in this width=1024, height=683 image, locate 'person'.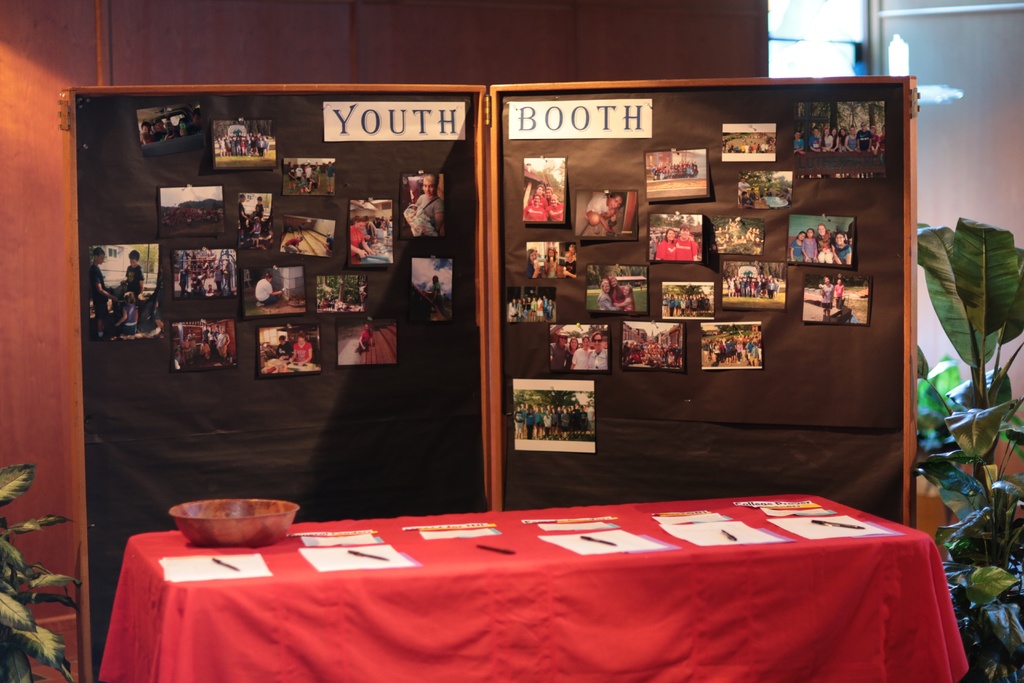
Bounding box: bbox(179, 324, 227, 366).
